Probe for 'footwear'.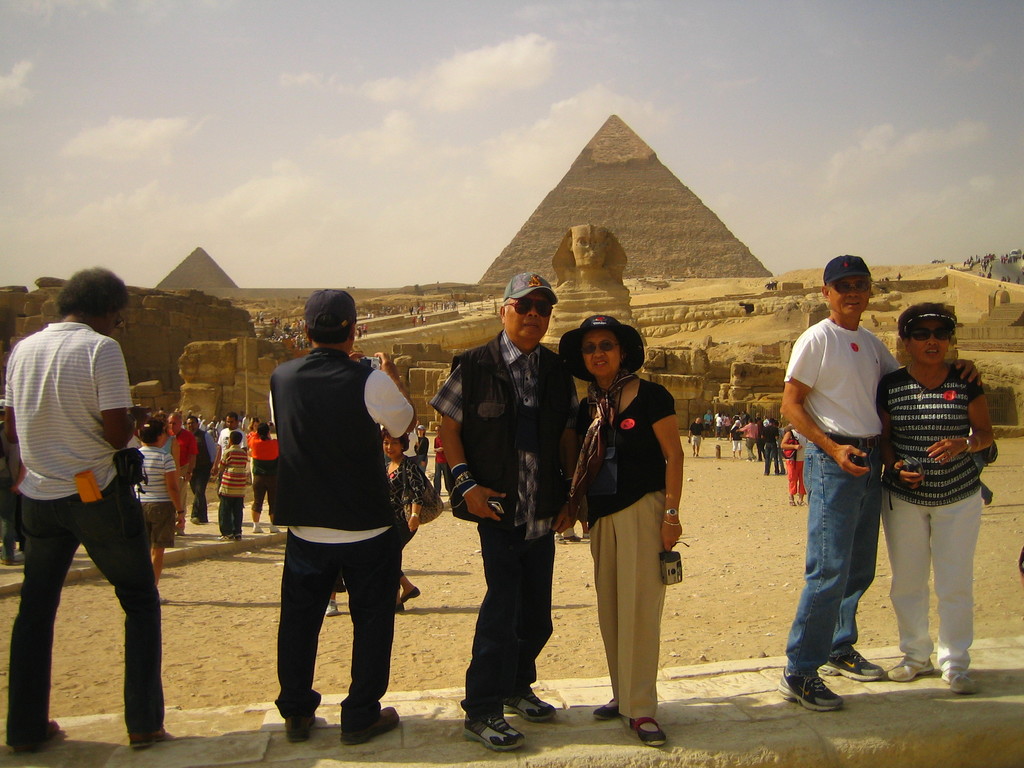
Probe result: pyautogui.locateOnScreen(9, 716, 59, 760).
